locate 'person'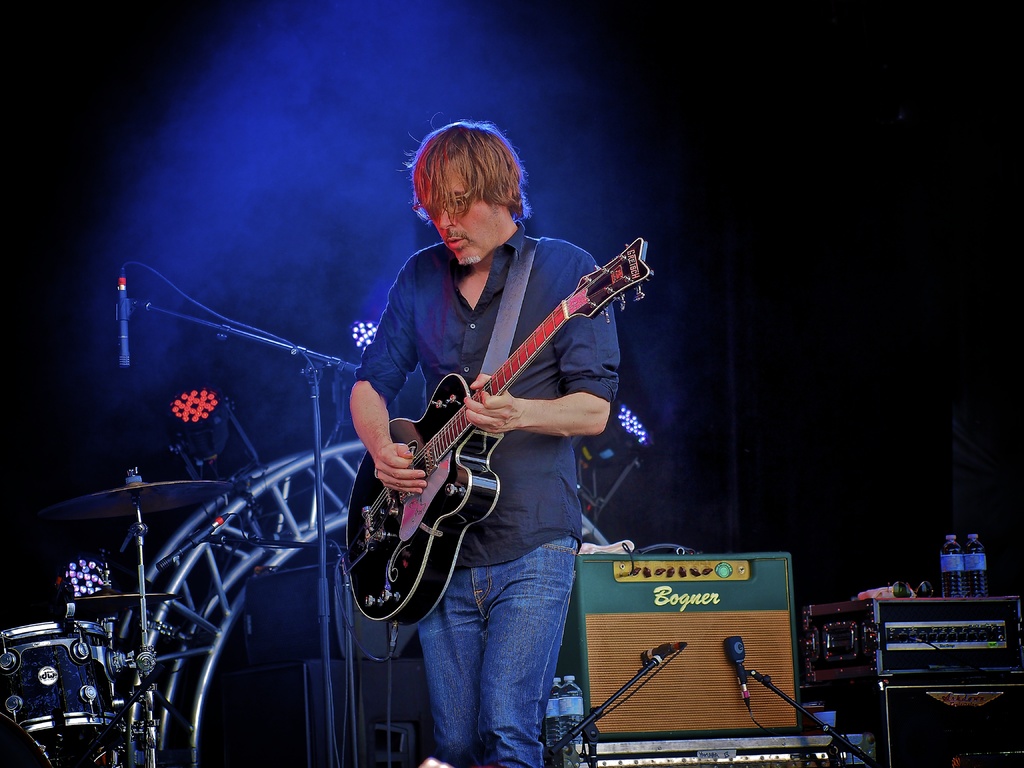
bbox=(346, 112, 624, 732)
